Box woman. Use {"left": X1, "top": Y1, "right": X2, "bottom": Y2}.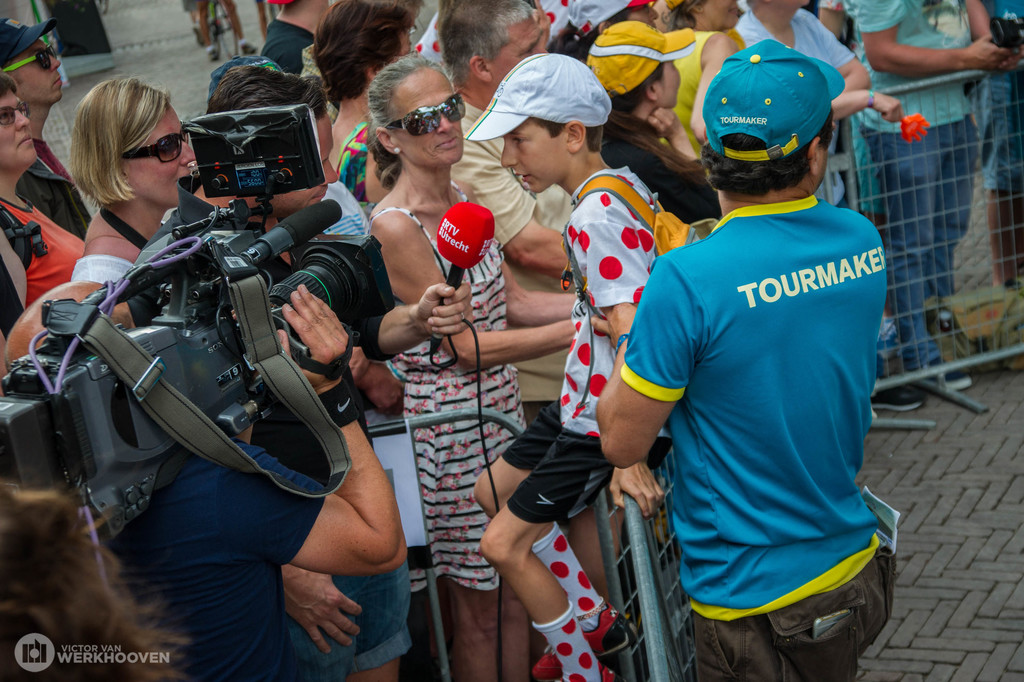
{"left": 659, "top": 0, "right": 740, "bottom": 158}.
